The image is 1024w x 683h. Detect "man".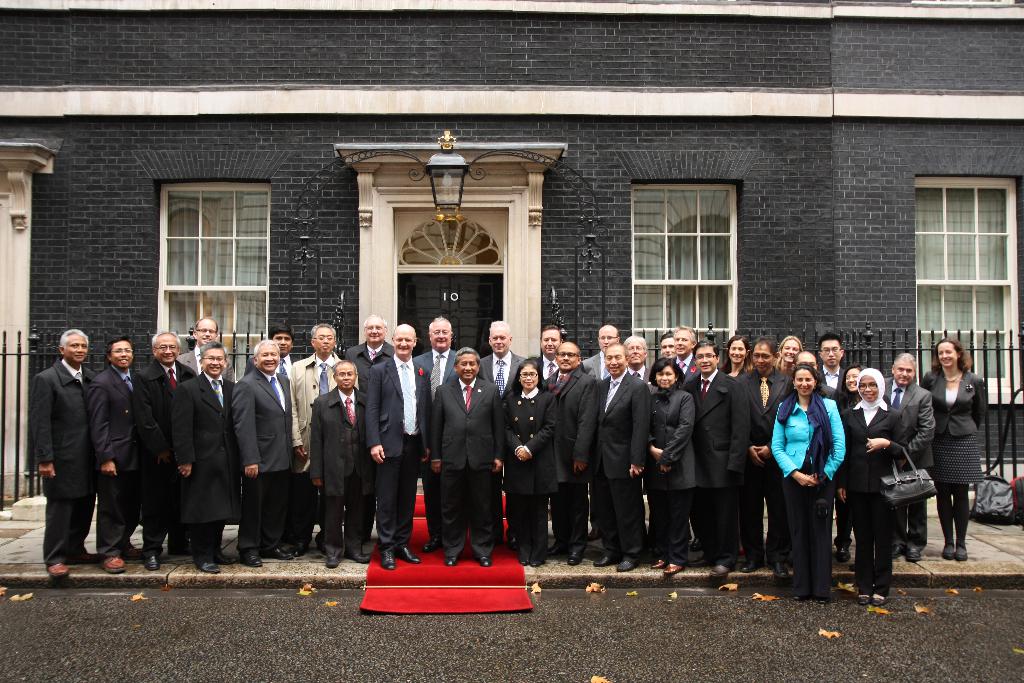
Detection: {"left": 311, "top": 363, "right": 371, "bottom": 566}.
